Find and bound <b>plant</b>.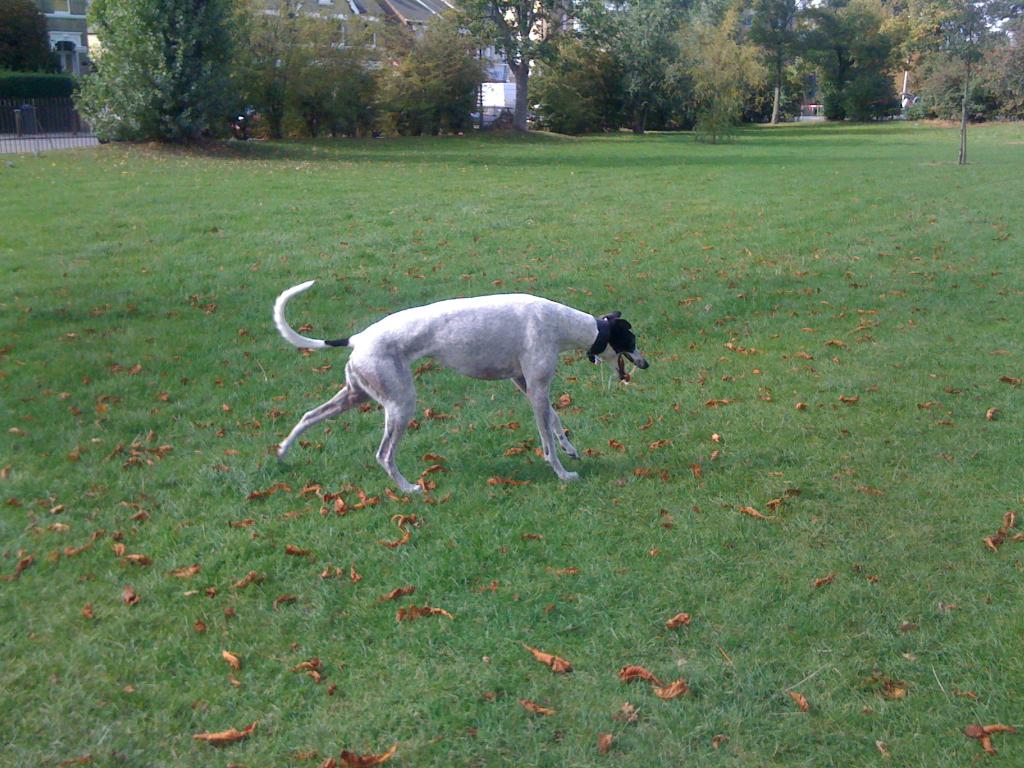
Bound: {"left": 540, "top": 82, "right": 579, "bottom": 135}.
